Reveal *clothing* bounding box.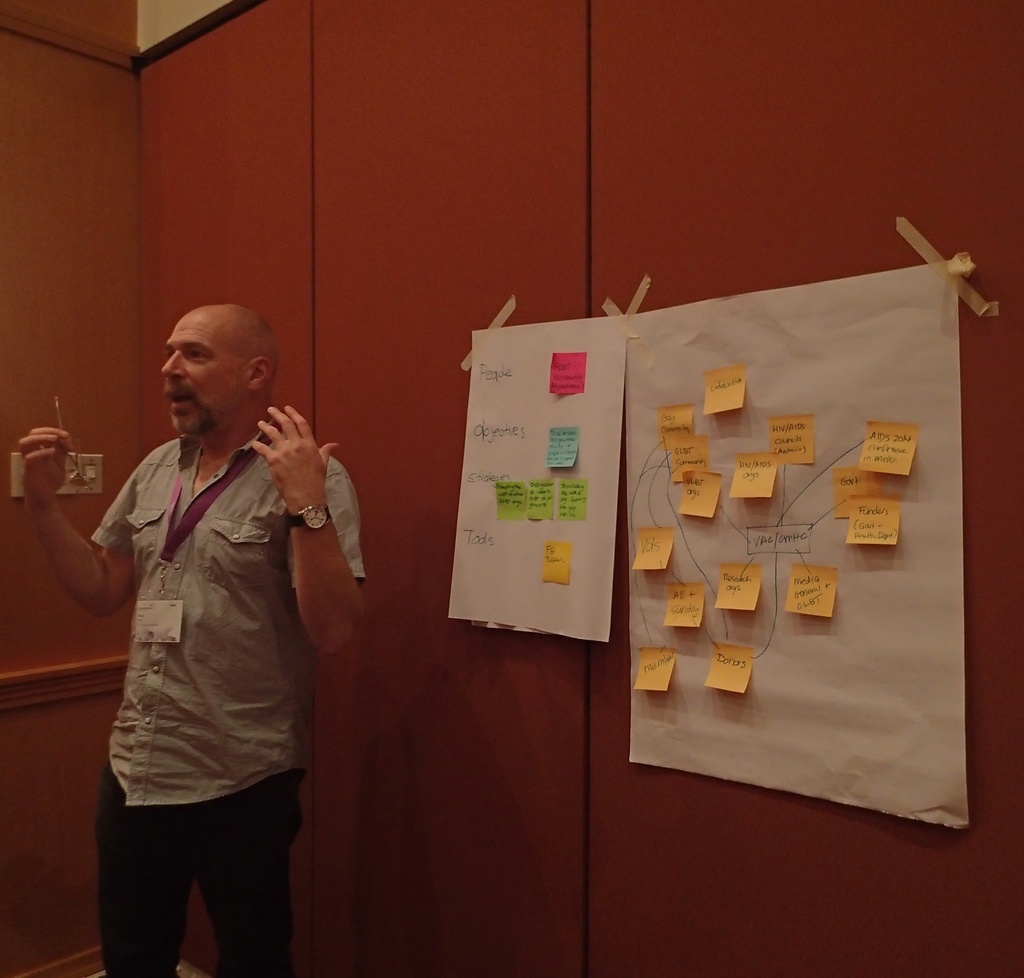
Revealed: <bbox>78, 364, 342, 937</bbox>.
